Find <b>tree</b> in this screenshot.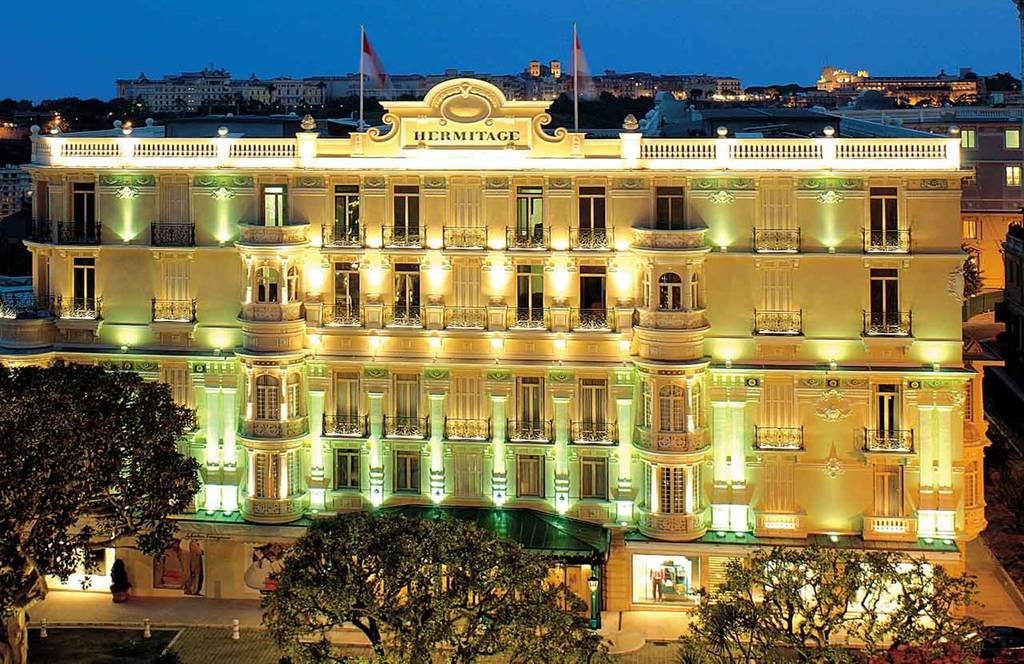
The bounding box for <b>tree</b> is (270, 510, 616, 663).
